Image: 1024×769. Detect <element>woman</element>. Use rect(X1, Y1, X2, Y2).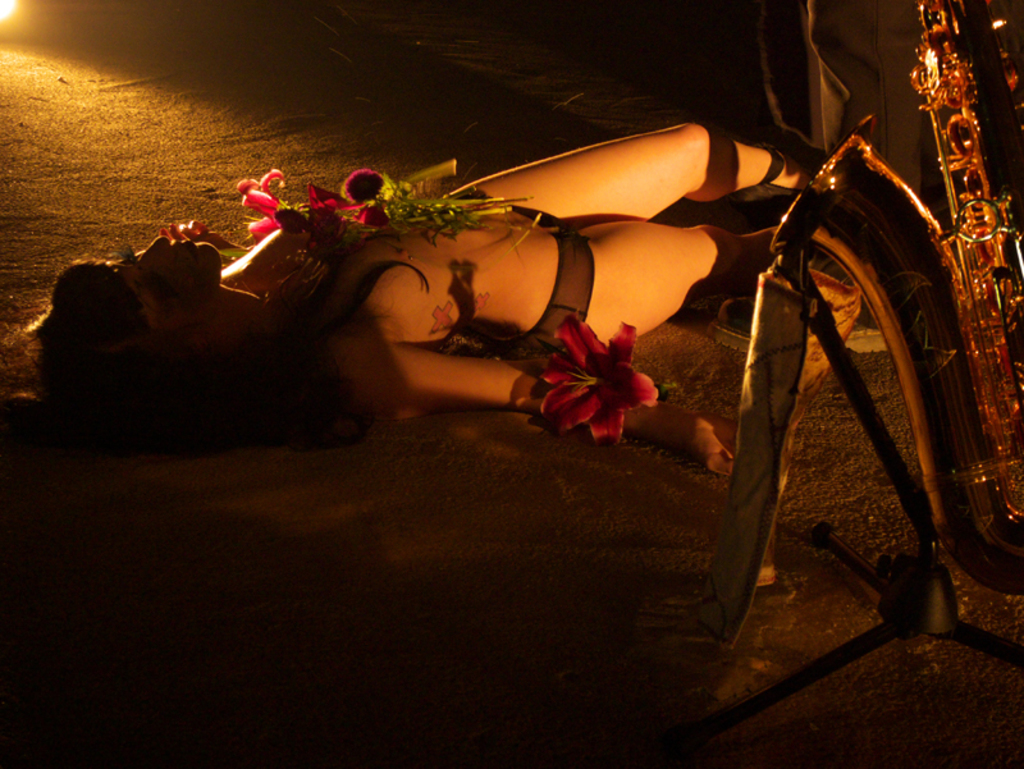
rect(47, 128, 824, 479).
